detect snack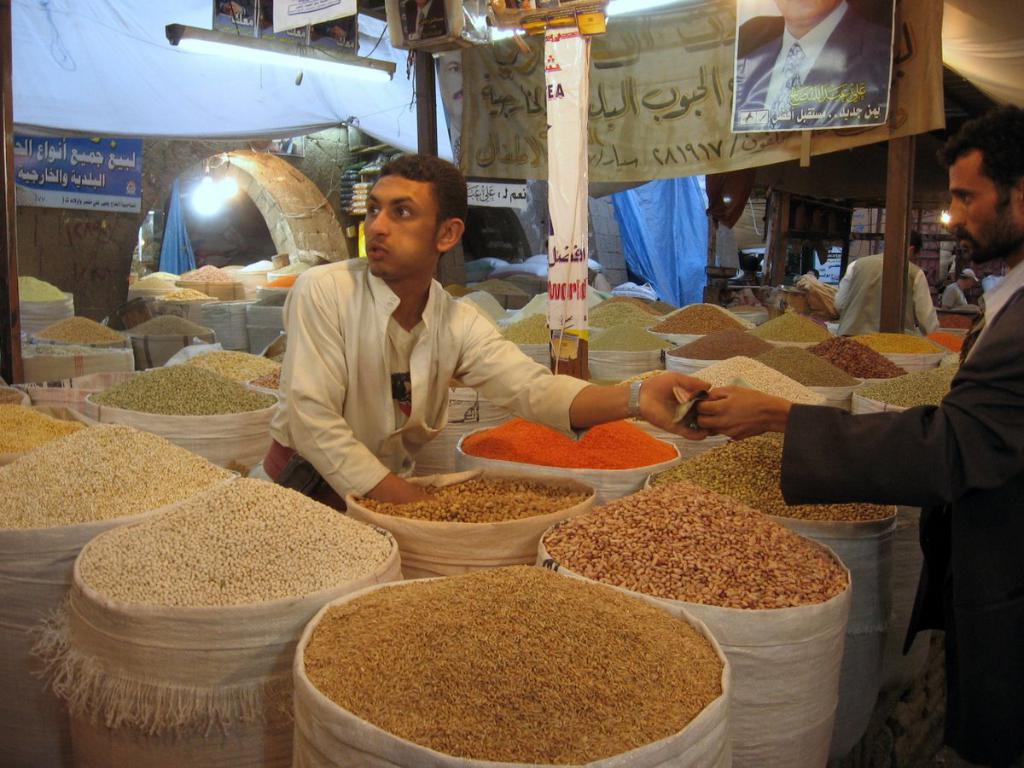
(74, 473, 391, 614)
